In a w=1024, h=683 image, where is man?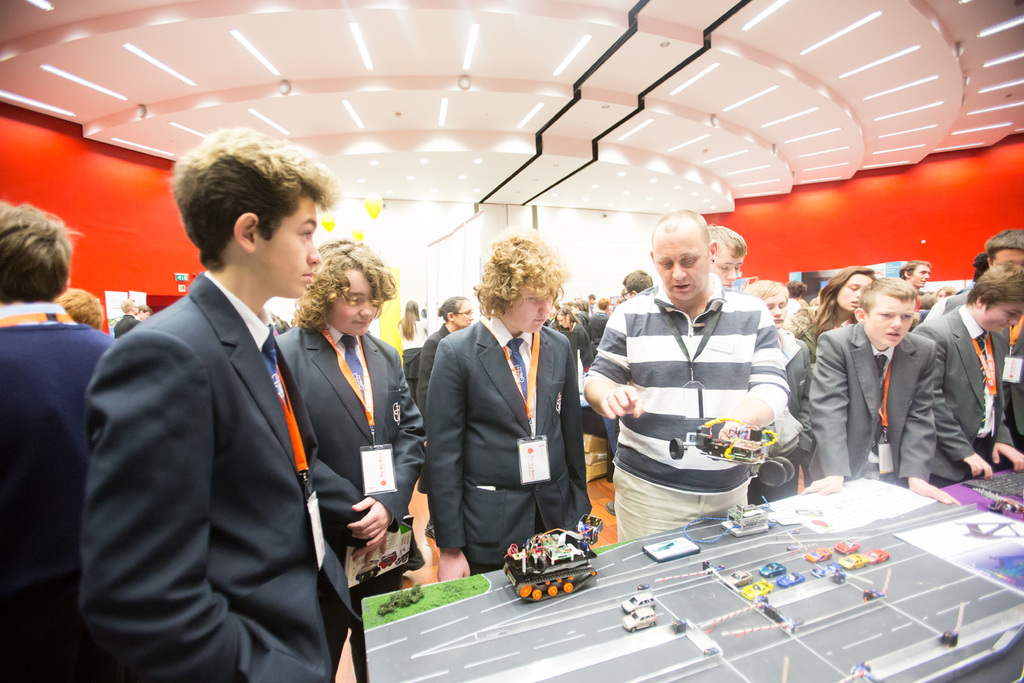
locate(622, 270, 652, 297).
